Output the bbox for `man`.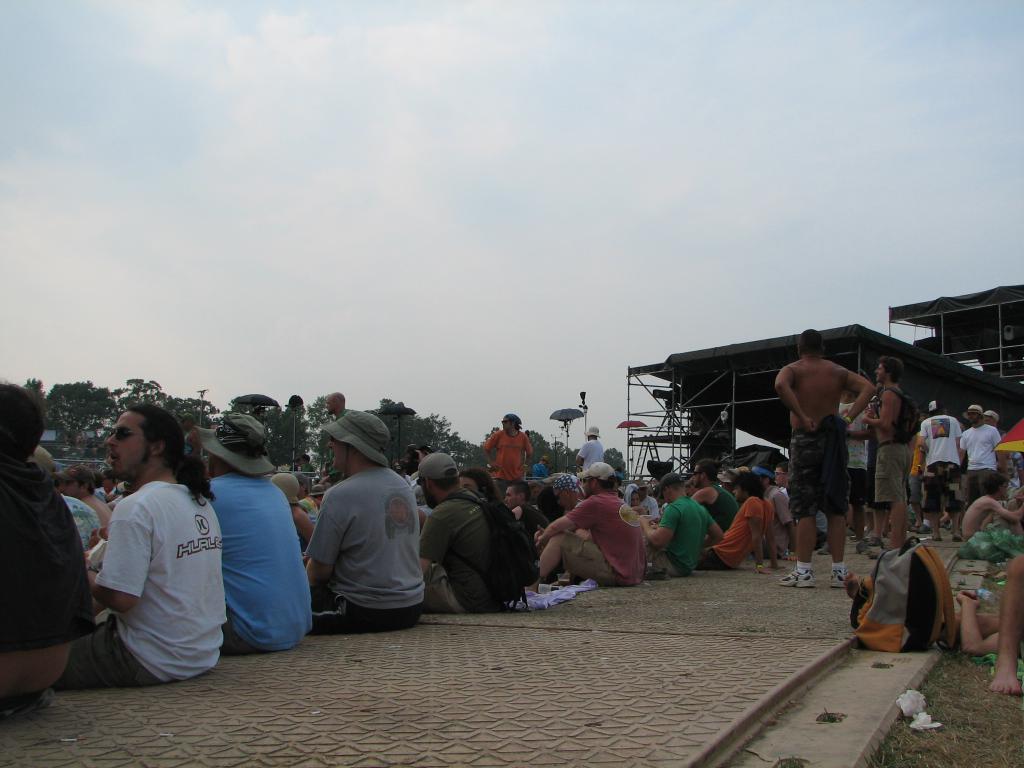
303 403 426 632.
